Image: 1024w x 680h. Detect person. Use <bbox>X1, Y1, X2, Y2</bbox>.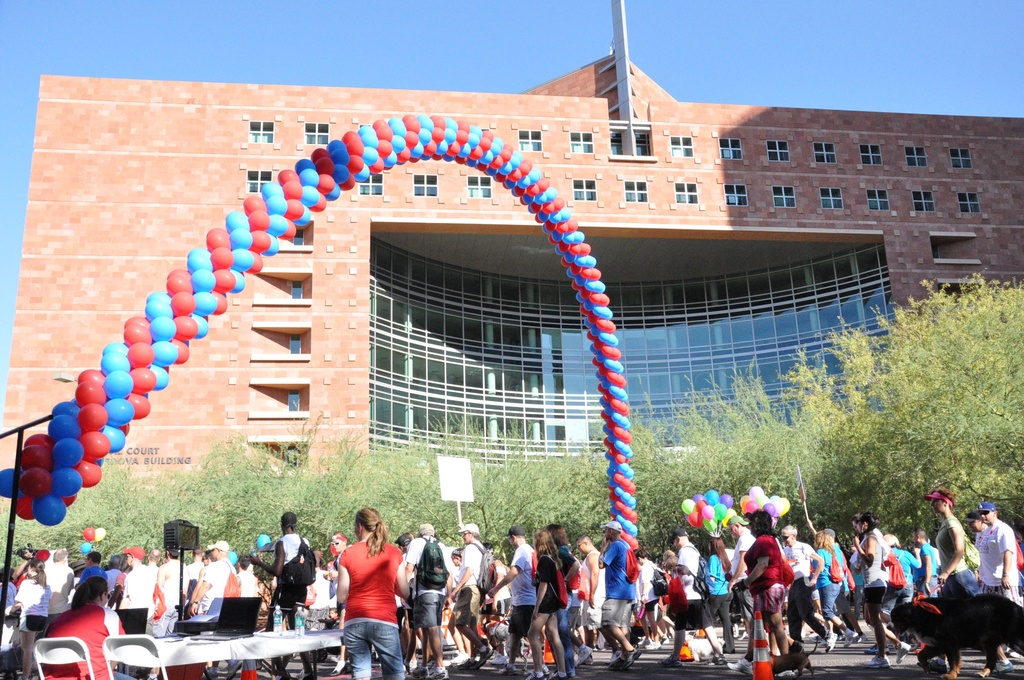
<bbox>979, 497, 1015, 679</bbox>.
